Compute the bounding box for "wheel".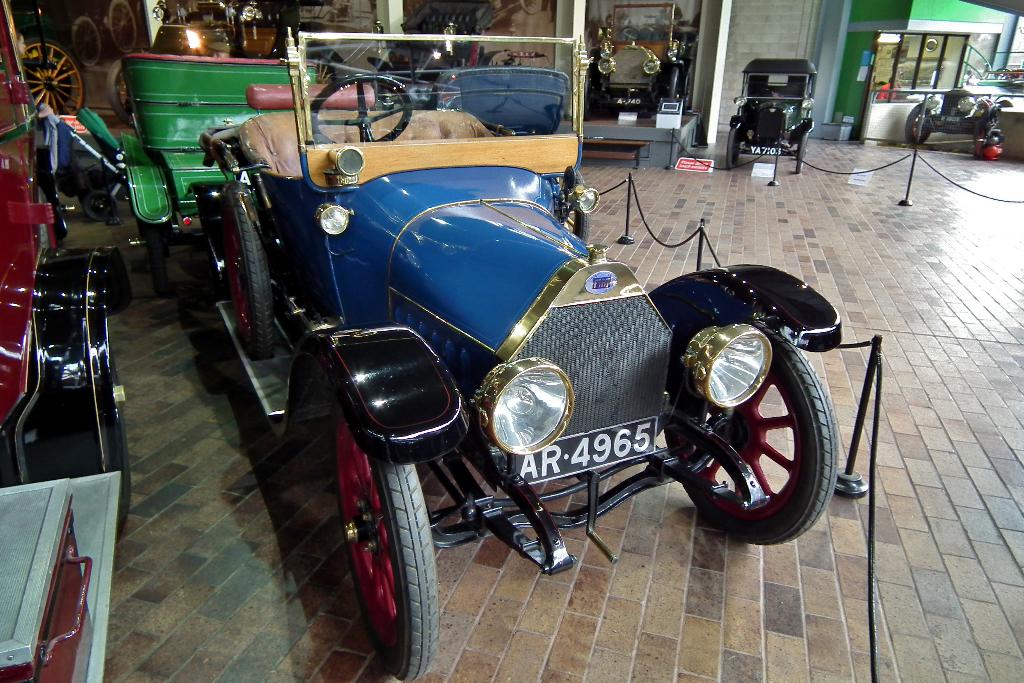
(724,129,741,167).
